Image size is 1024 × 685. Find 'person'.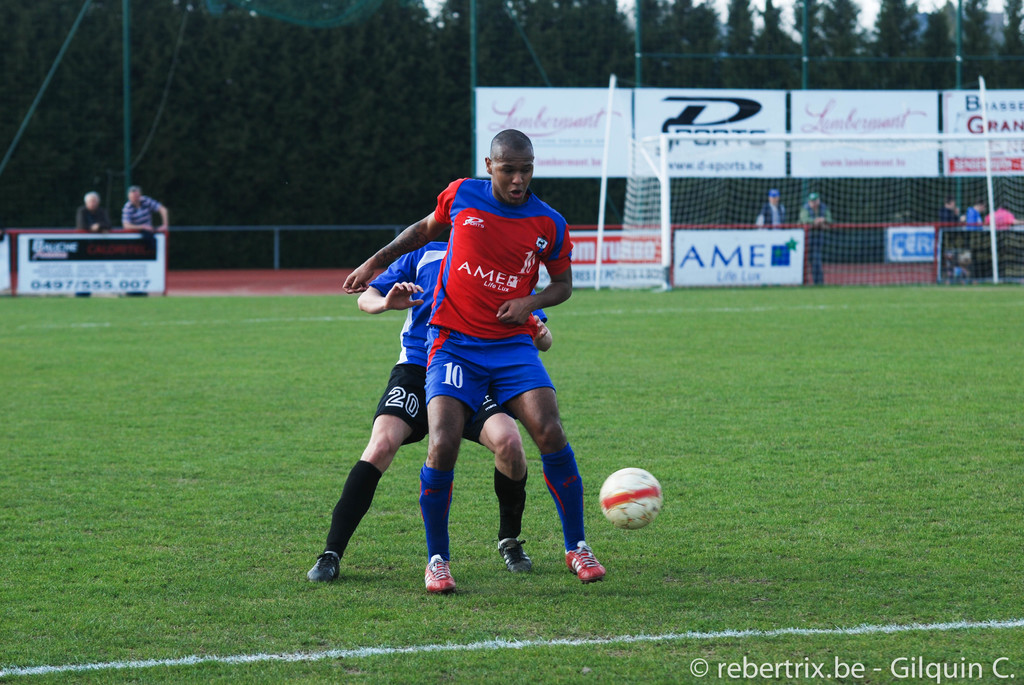
region(979, 202, 1011, 239).
